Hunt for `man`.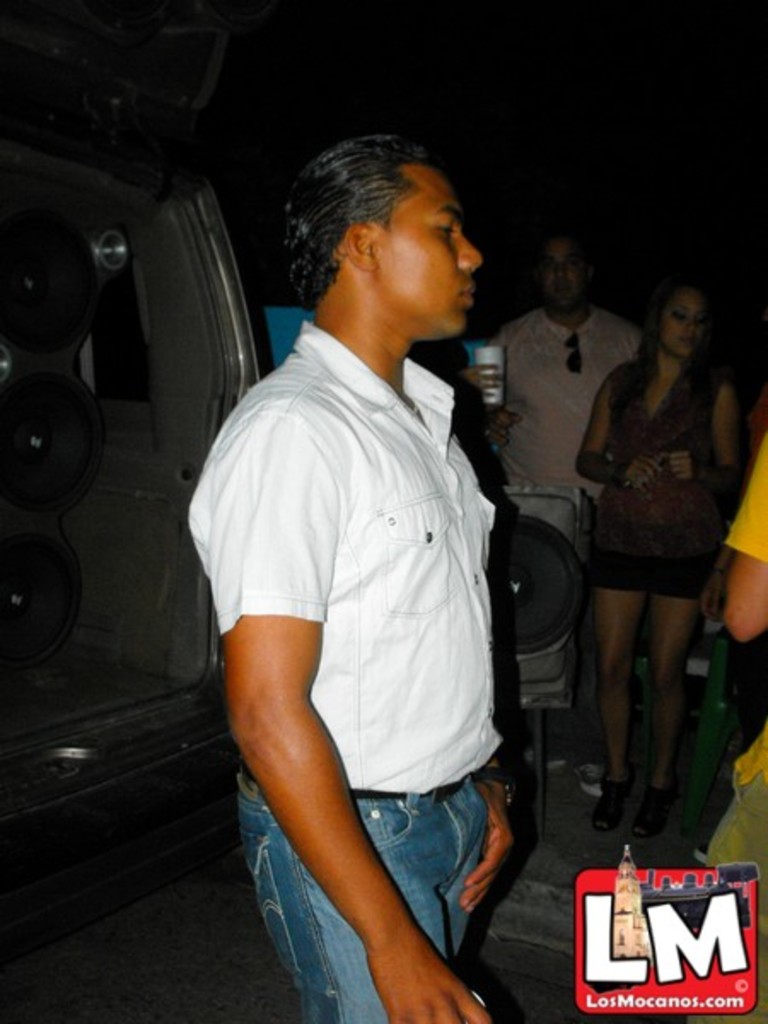
Hunted down at (x1=176, y1=128, x2=568, y2=959).
